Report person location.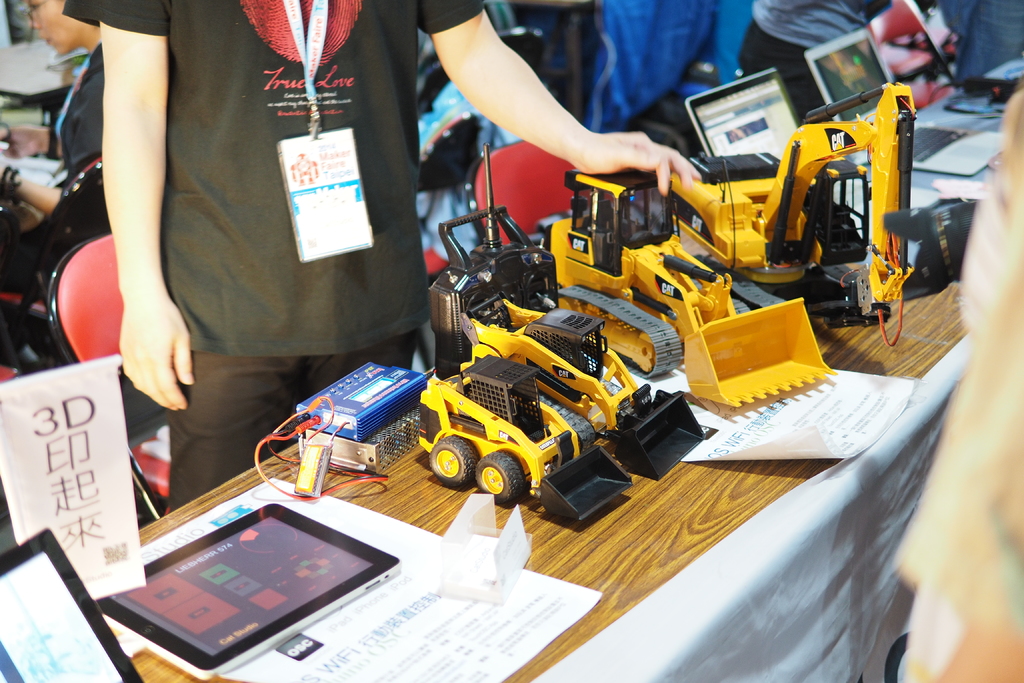
Report: <bbox>938, 0, 1023, 85</bbox>.
